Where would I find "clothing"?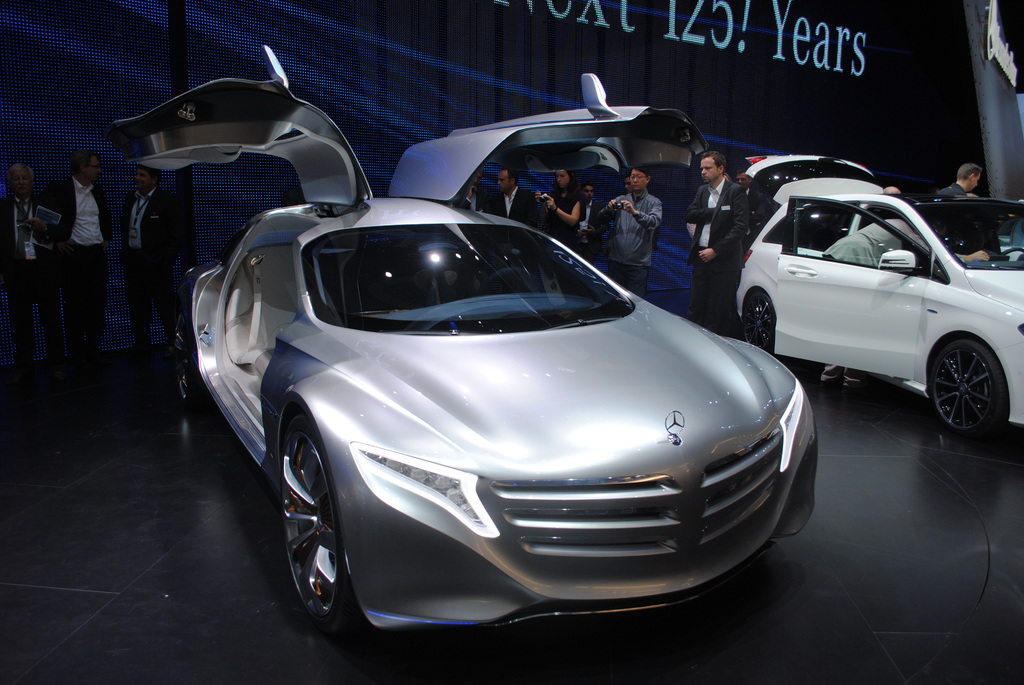
At locate(937, 185, 966, 196).
